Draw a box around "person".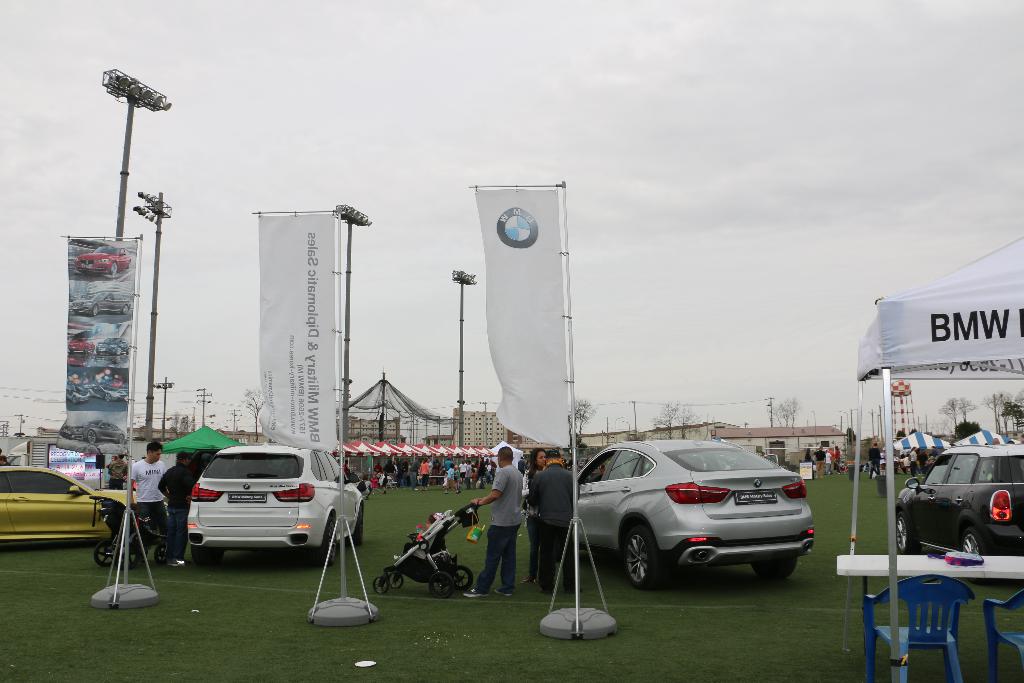
bbox=[476, 445, 525, 596].
